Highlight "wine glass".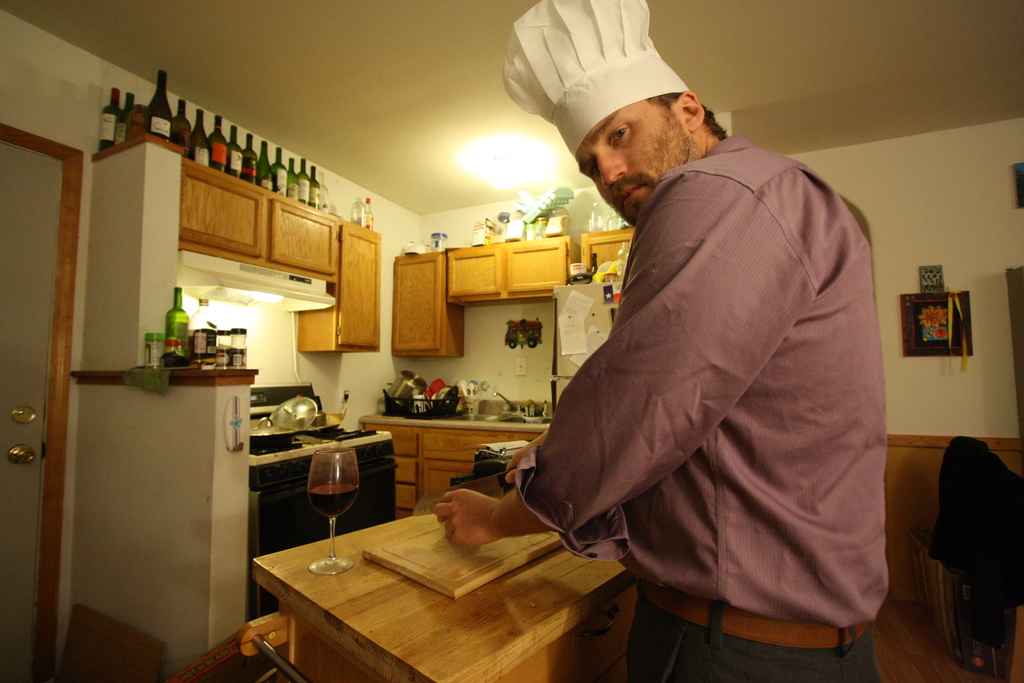
Highlighted region: crop(306, 450, 356, 577).
